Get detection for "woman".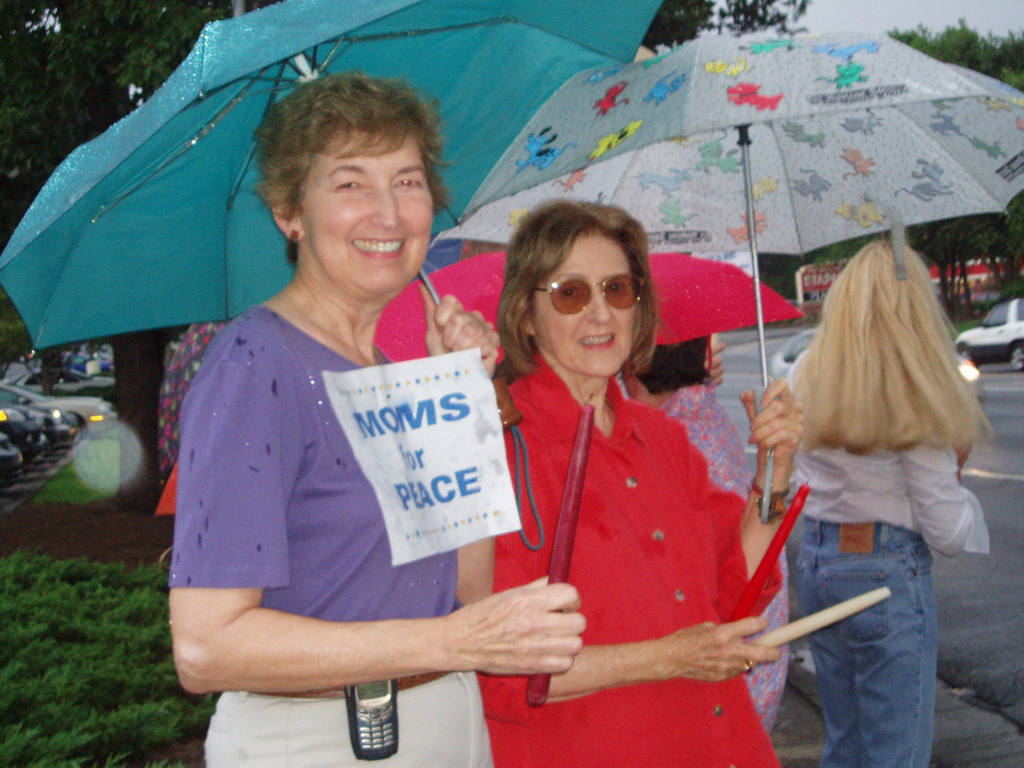
Detection: (474,208,774,751).
